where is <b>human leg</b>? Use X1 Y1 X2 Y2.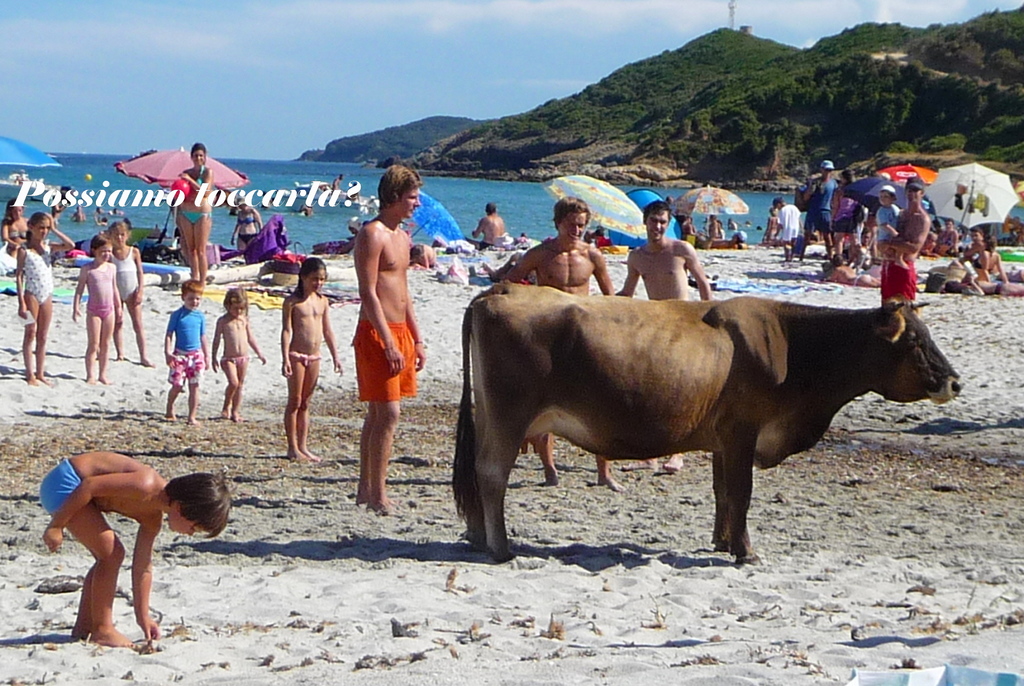
86 309 101 383.
